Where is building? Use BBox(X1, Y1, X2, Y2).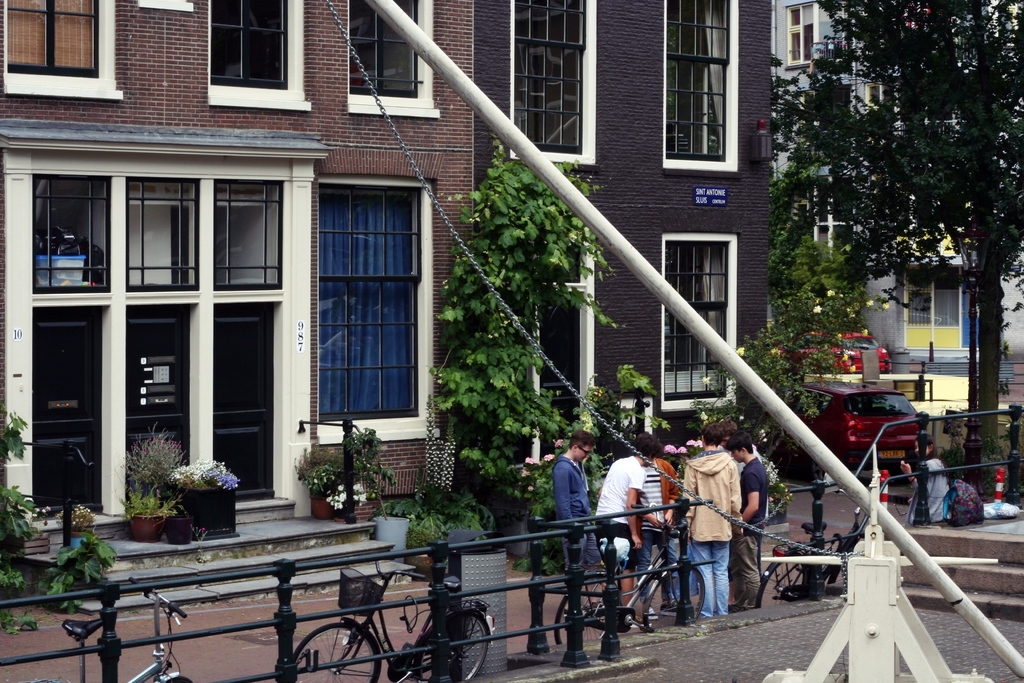
BBox(482, 0, 772, 450).
